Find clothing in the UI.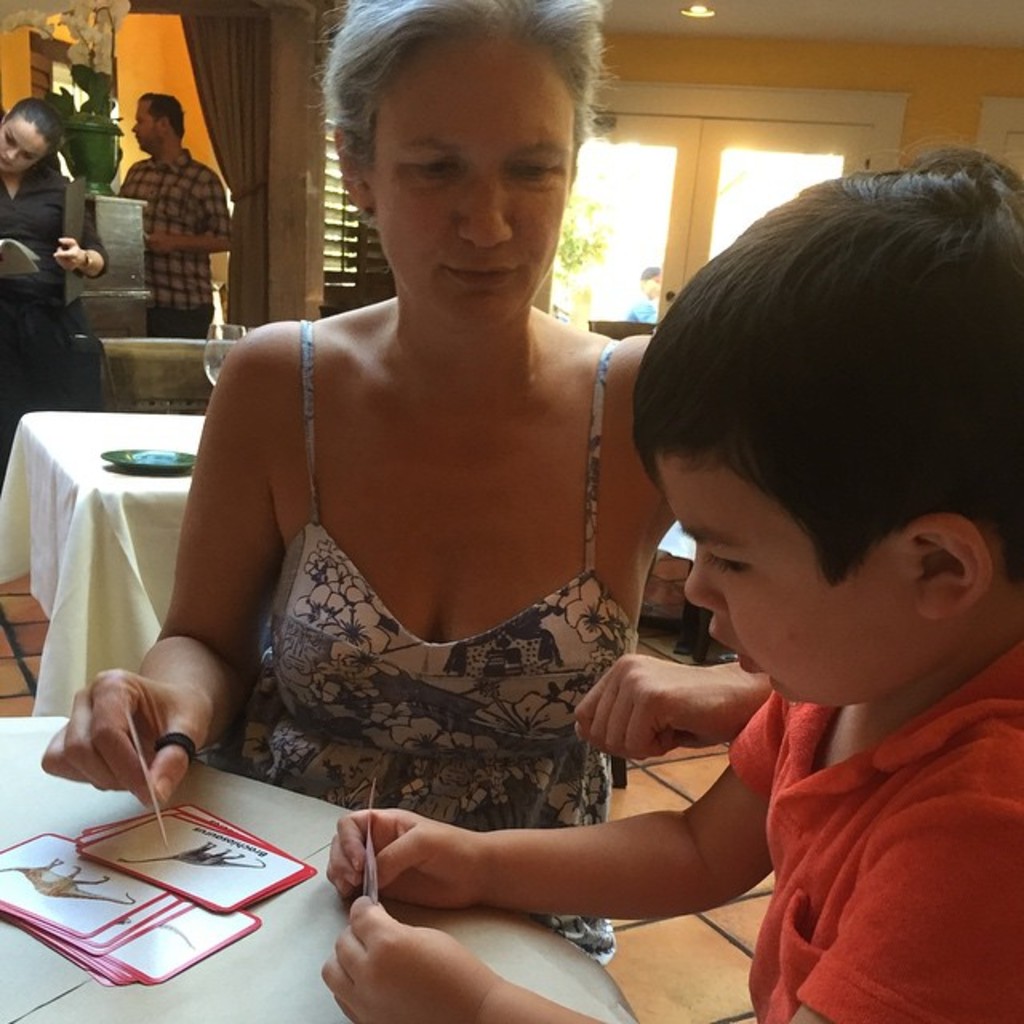
UI element at <bbox>115, 146, 234, 339</bbox>.
